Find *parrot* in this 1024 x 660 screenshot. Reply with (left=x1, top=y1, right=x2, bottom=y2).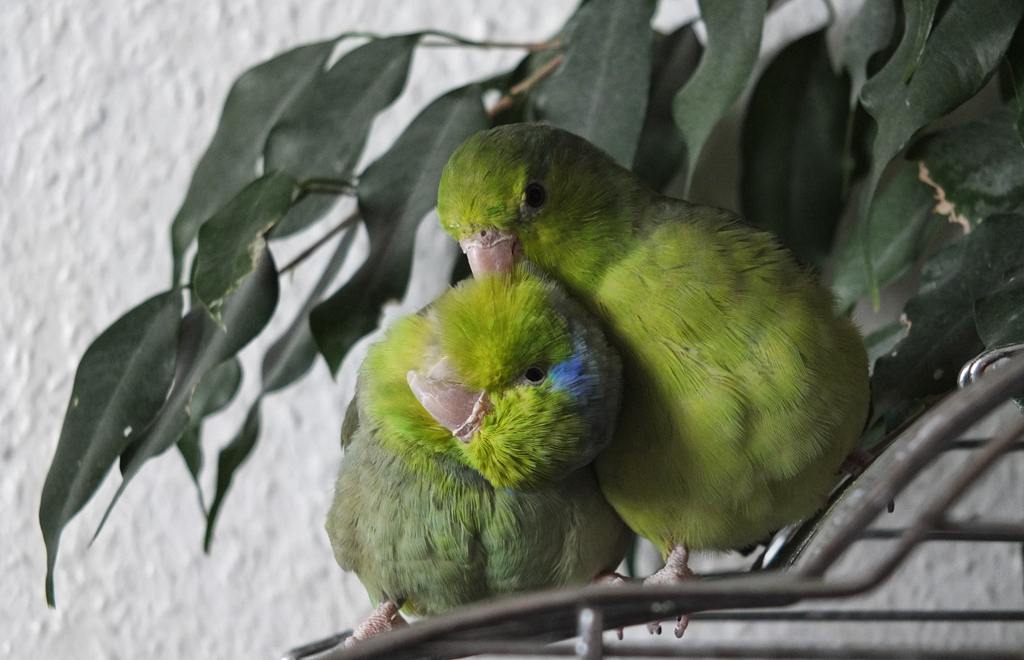
(left=323, top=266, right=630, bottom=646).
